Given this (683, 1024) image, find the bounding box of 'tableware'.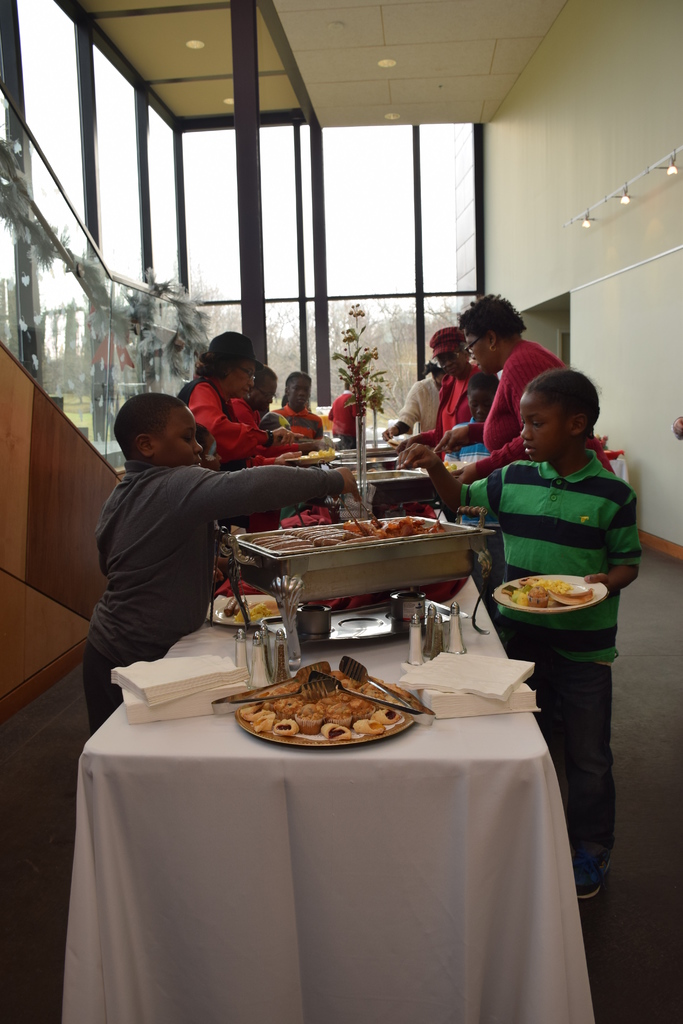
bbox(229, 663, 441, 746).
